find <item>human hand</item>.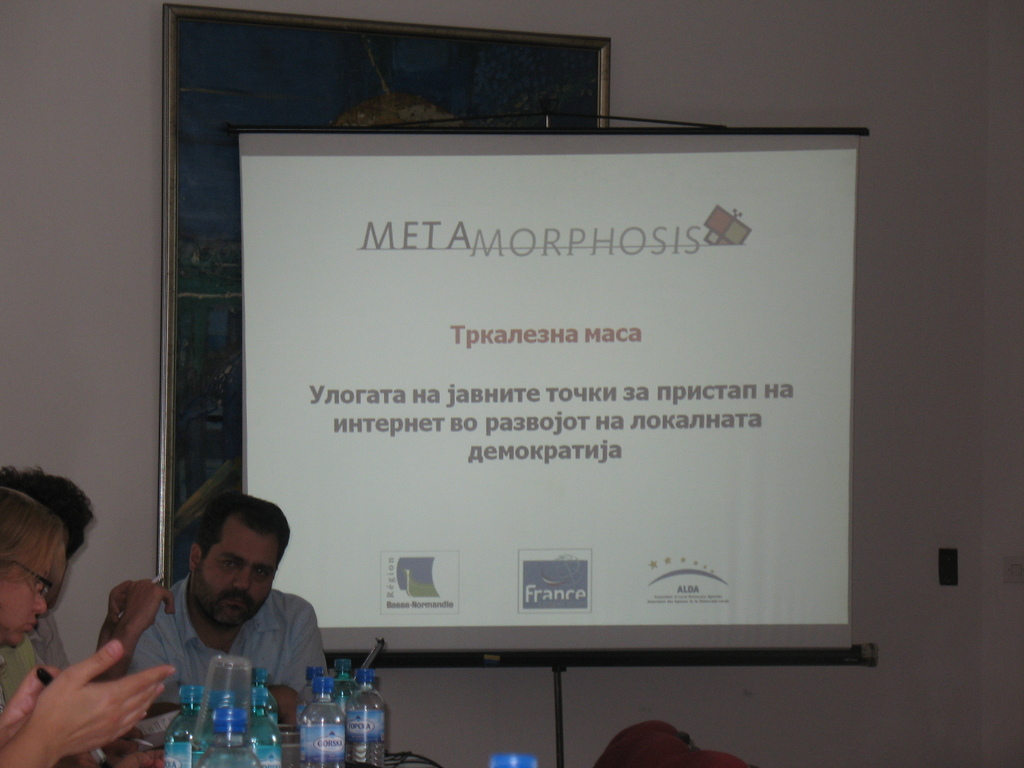
(28,629,156,761).
